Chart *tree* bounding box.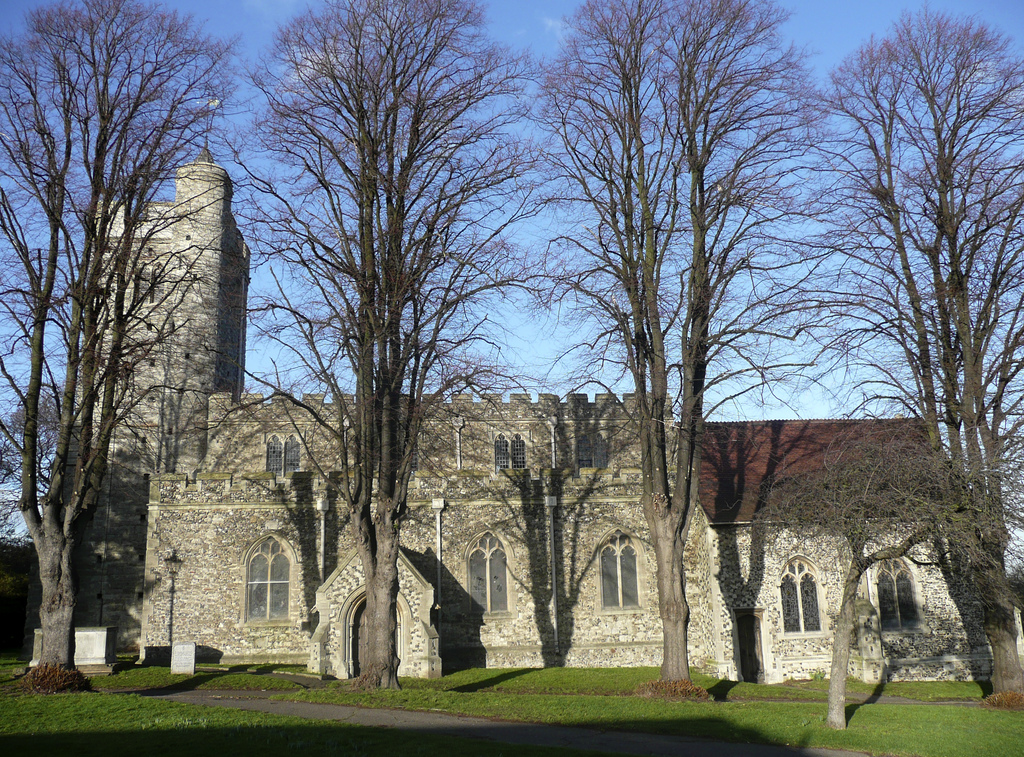
Charted: {"x1": 0, "y1": 382, "x2": 67, "y2": 523}.
